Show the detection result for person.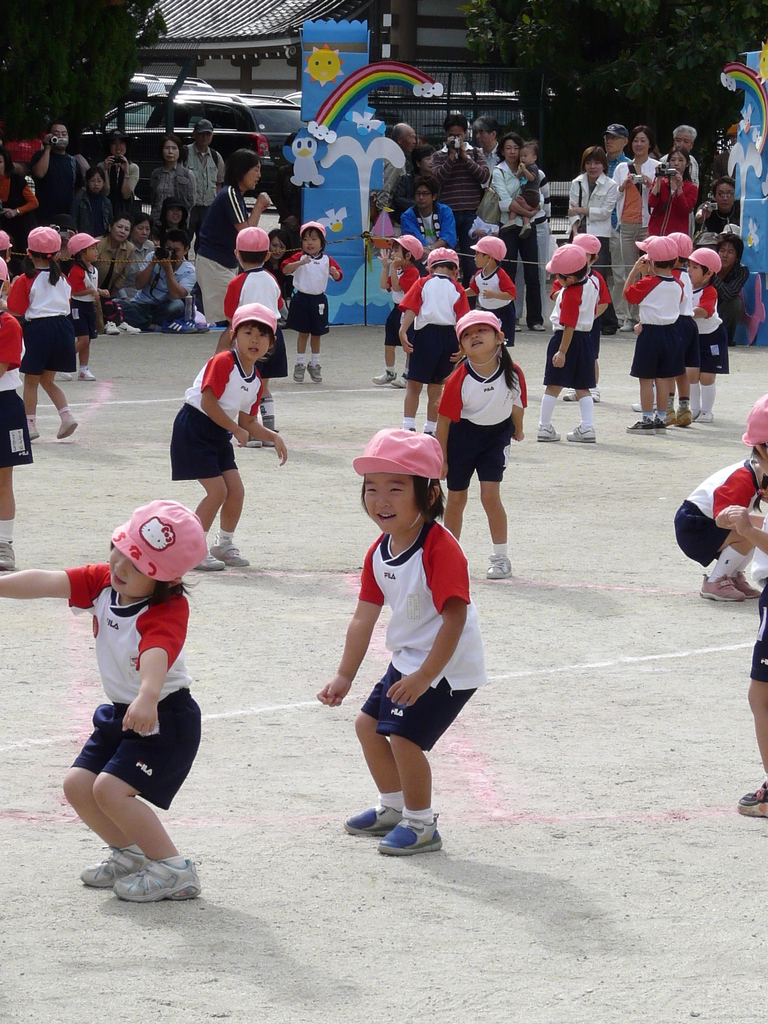
bbox=(17, 109, 97, 220).
